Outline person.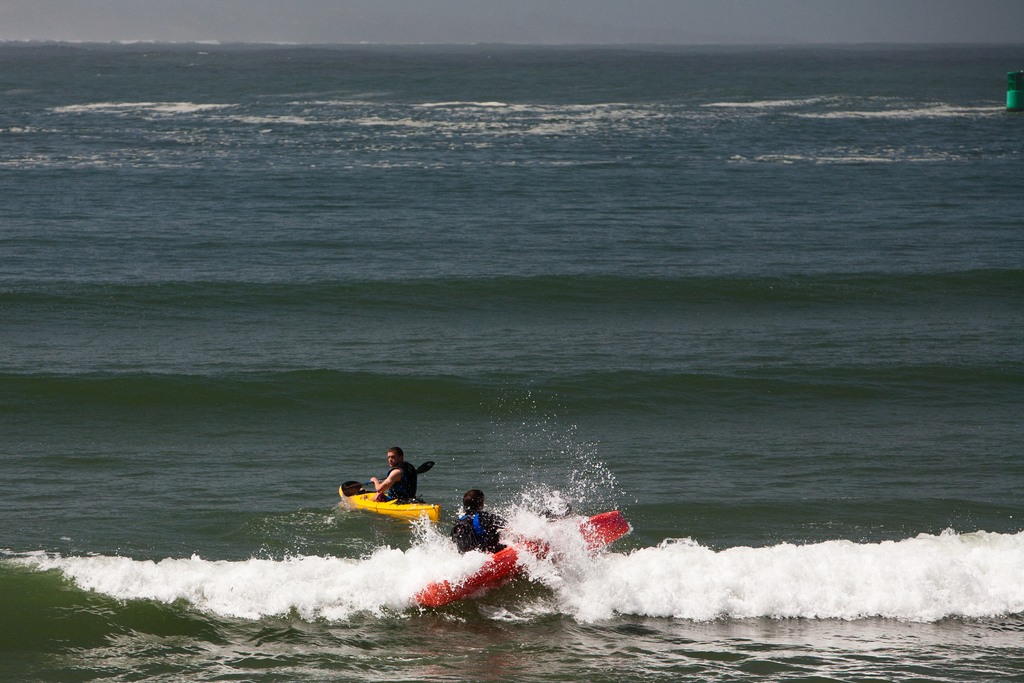
Outline: 368 445 419 506.
